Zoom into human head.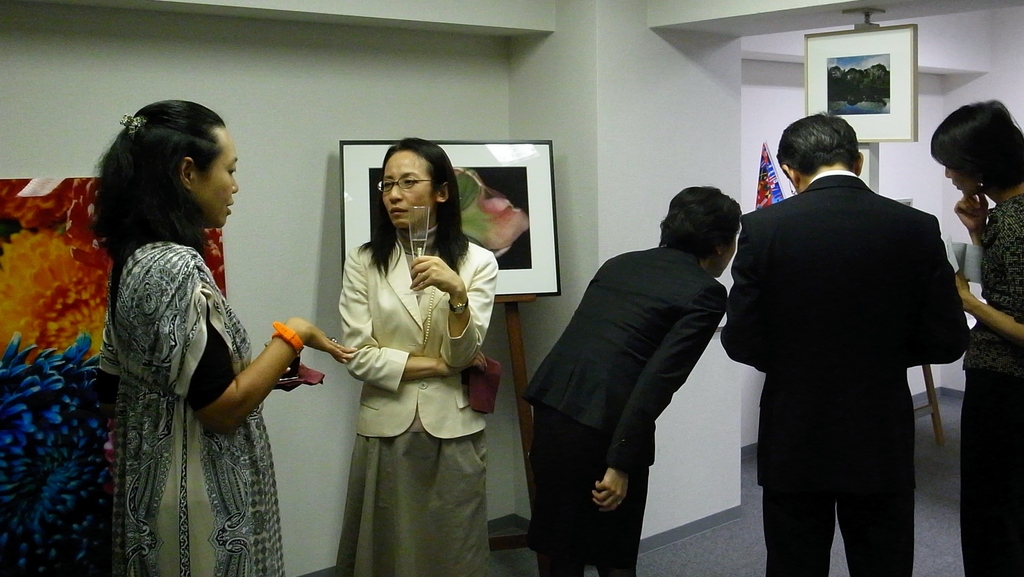
Zoom target: pyautogui.locateOnScreen(100, 103, 240, 248).
